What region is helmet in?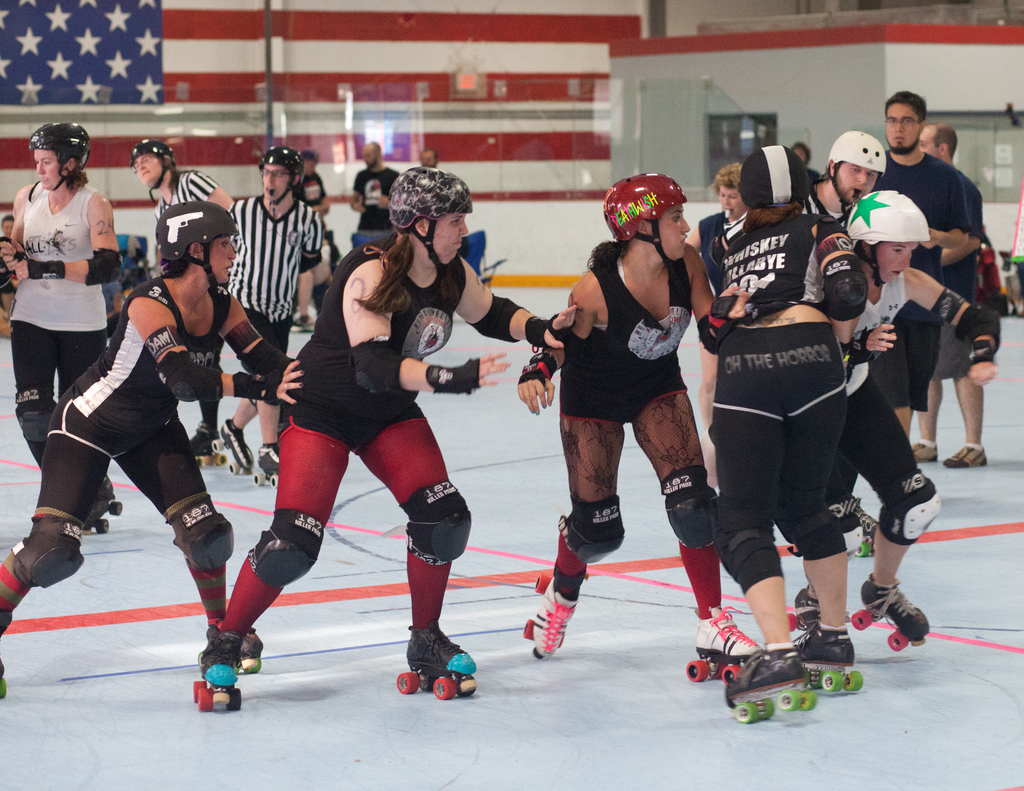
(30, 119, 97, 201).
